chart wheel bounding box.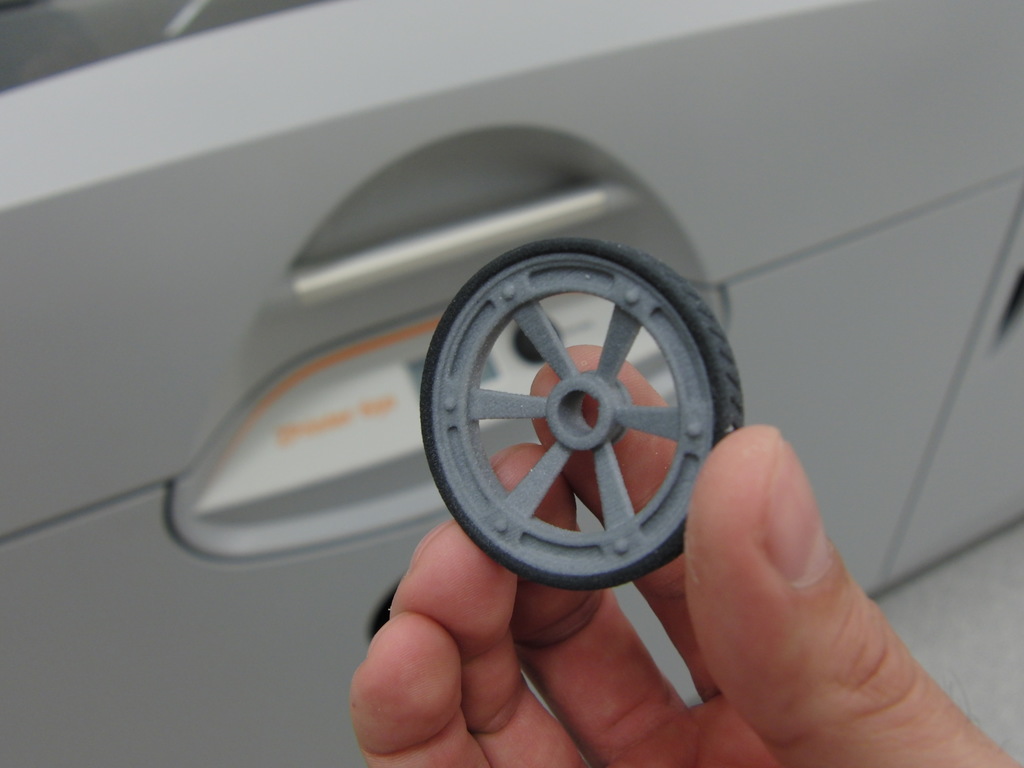
Charted: <bbox>428, 260, 733, 605</bbox>.
